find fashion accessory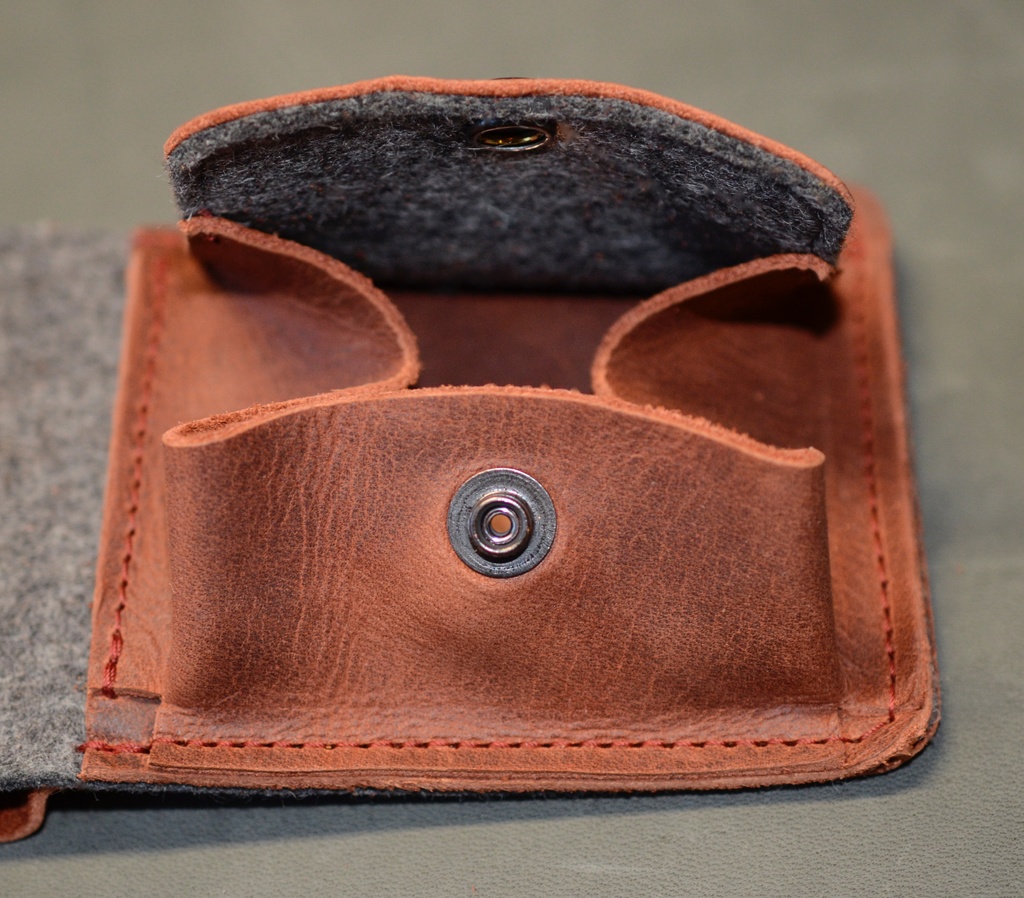
[left=0, top=79, right=945, bottom=849]
